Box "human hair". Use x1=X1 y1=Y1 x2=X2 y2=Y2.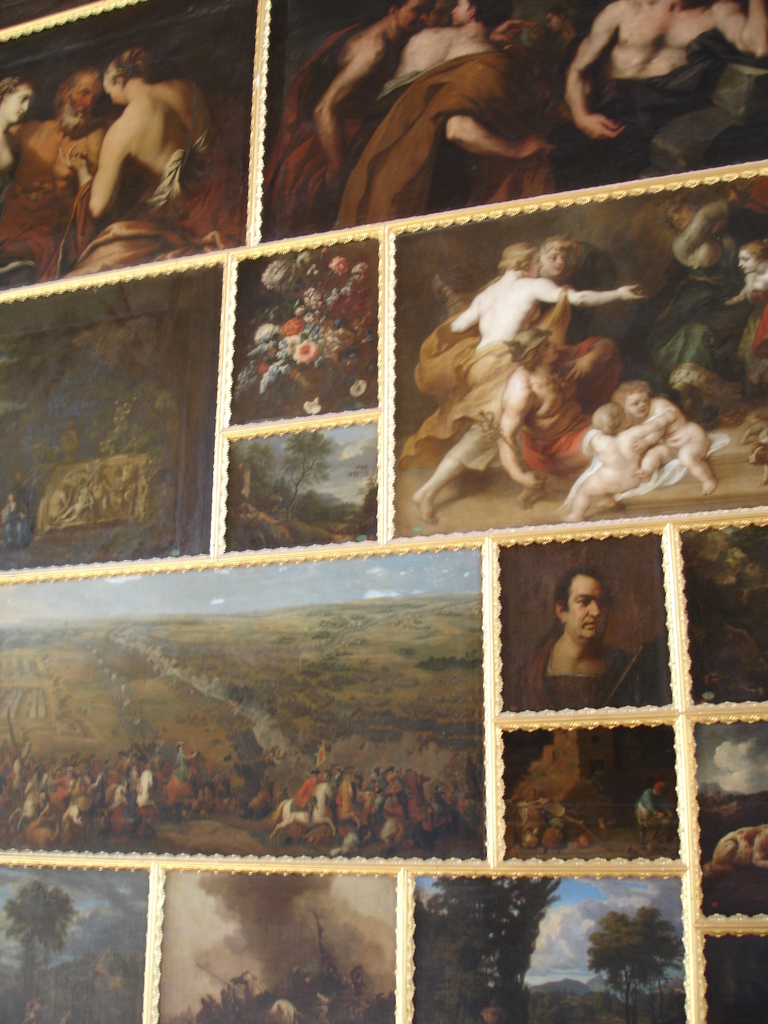
x1=465 y1=0 x2=500 y2=17.
